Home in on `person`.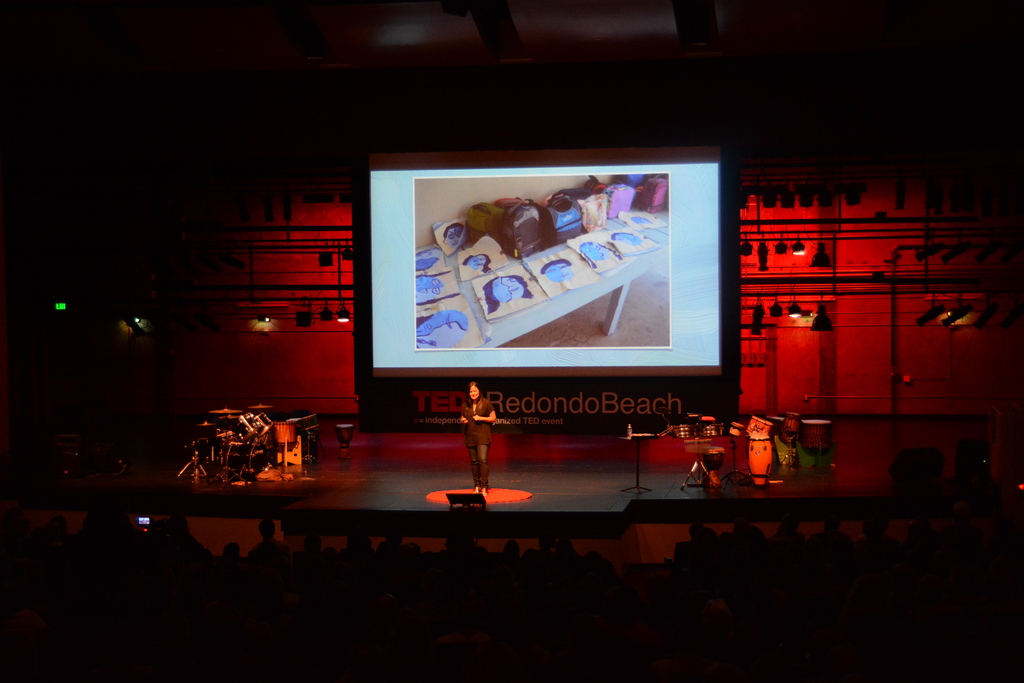
Homed in at l=938, t=491, r=987, b=542.
